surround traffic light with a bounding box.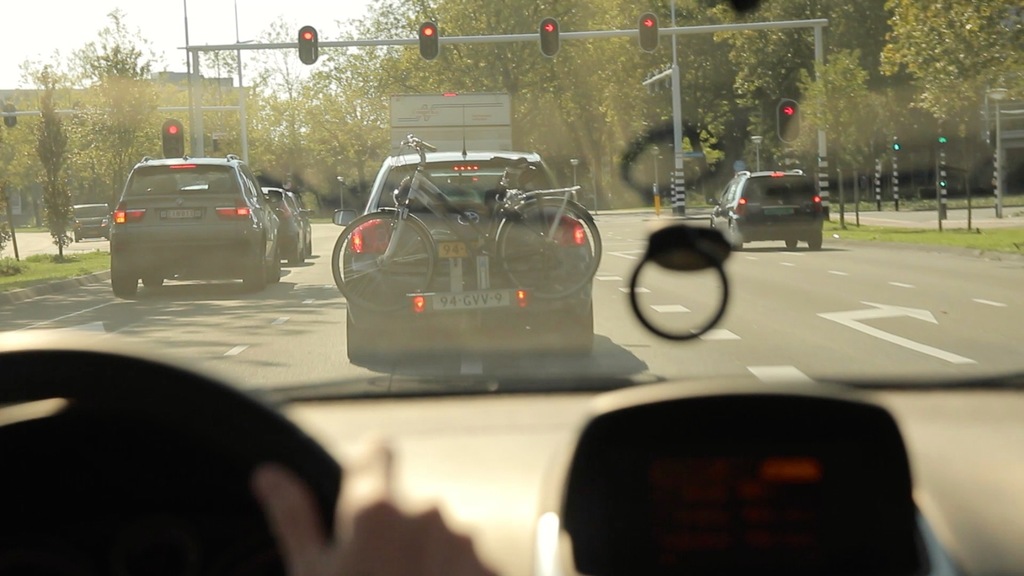
bbox(637, 11, 661, 54).
